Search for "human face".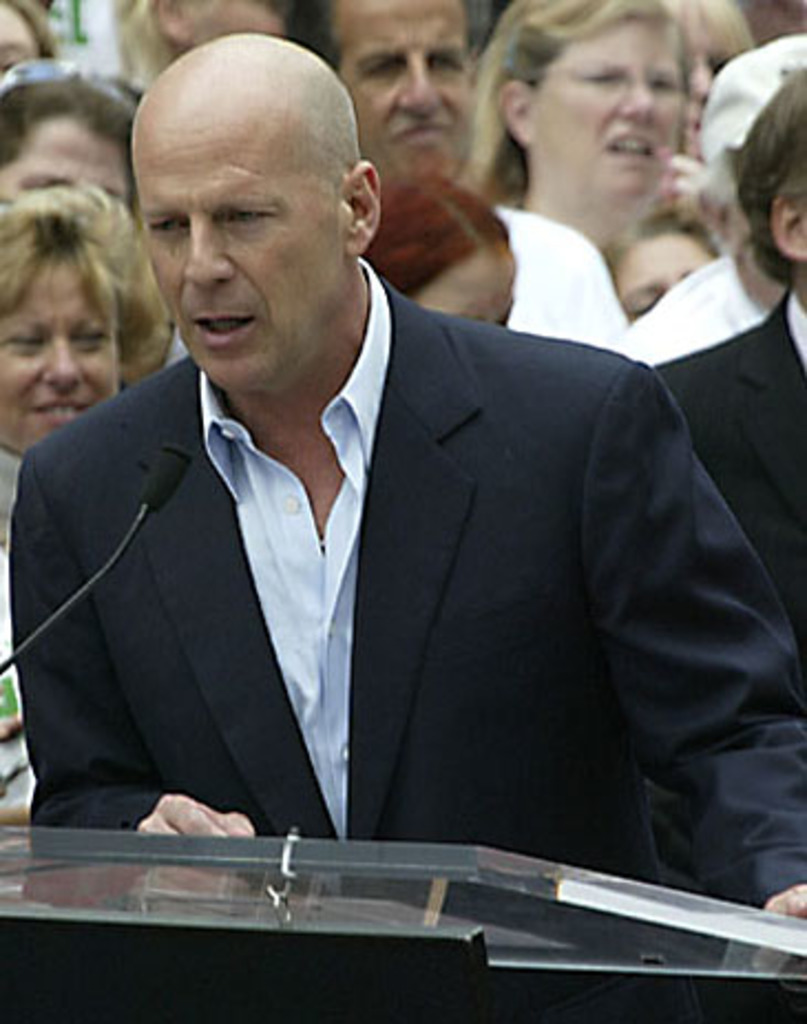
Found at 531 13 690 230.
